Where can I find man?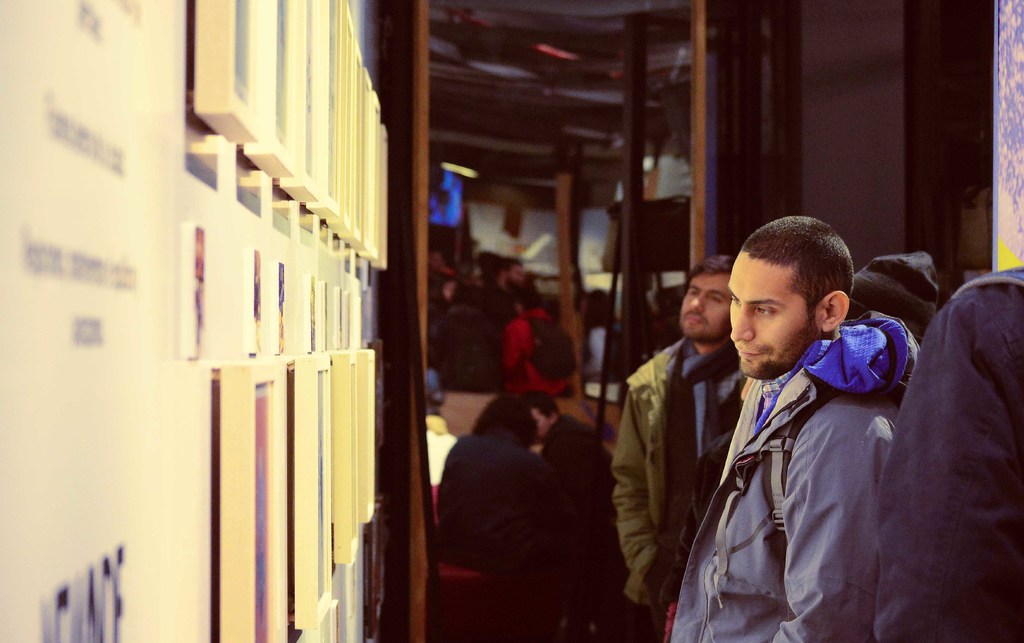
You can find it at bbox(610, 257, 750, 642).
